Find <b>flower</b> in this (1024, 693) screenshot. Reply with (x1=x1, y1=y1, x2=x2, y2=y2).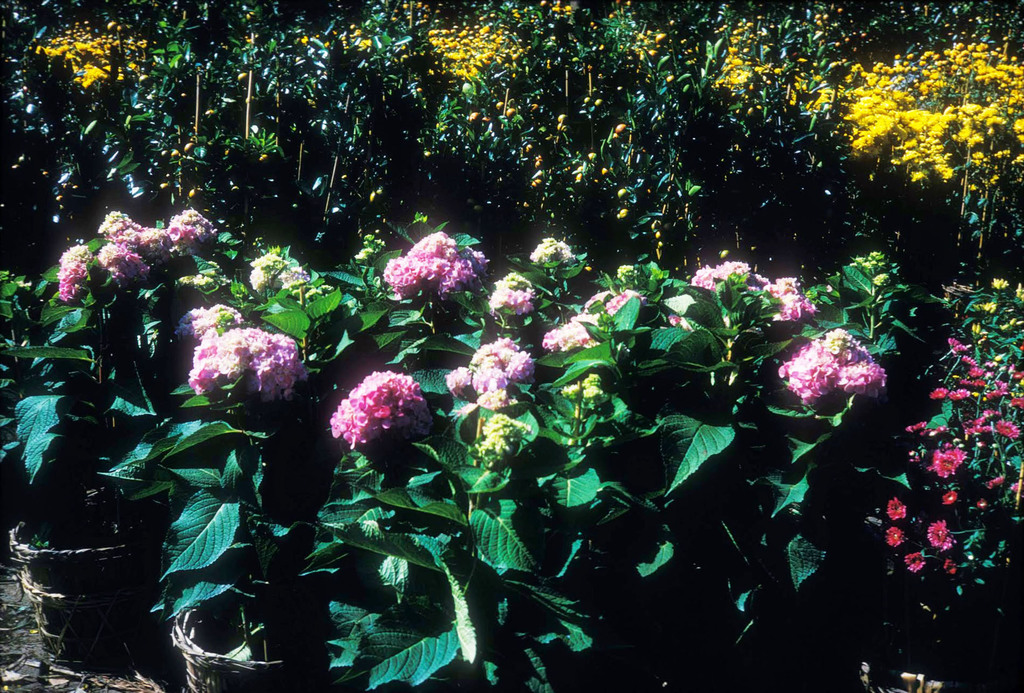
(x1=986, y1=477, x2=1004, y2=489).
